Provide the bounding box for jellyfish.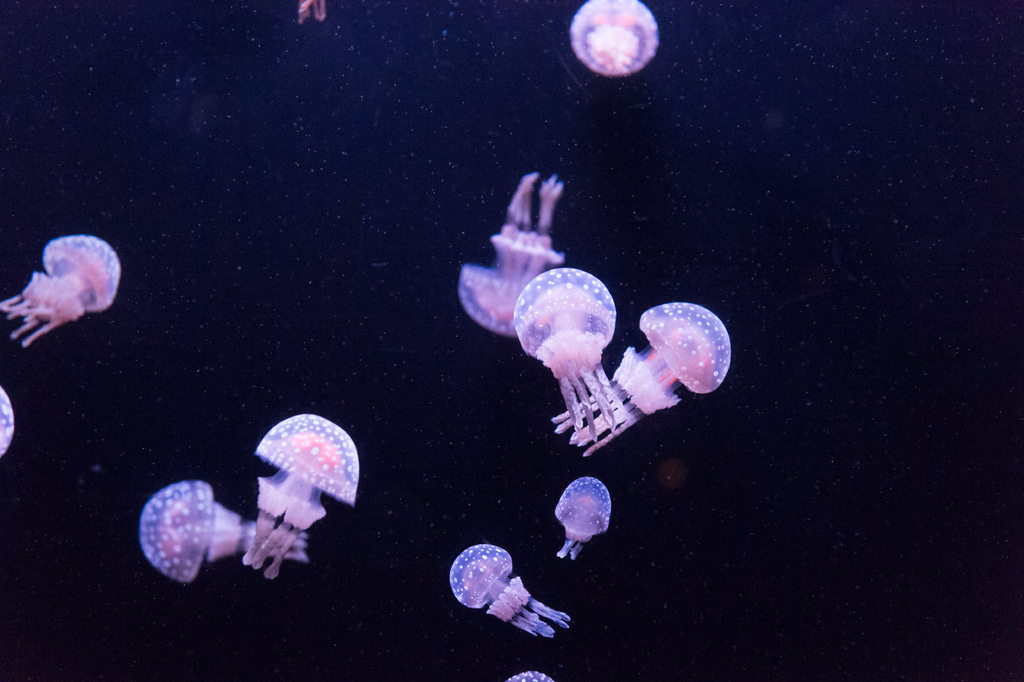
[left=452, top=178, right=565, bottom=335].
